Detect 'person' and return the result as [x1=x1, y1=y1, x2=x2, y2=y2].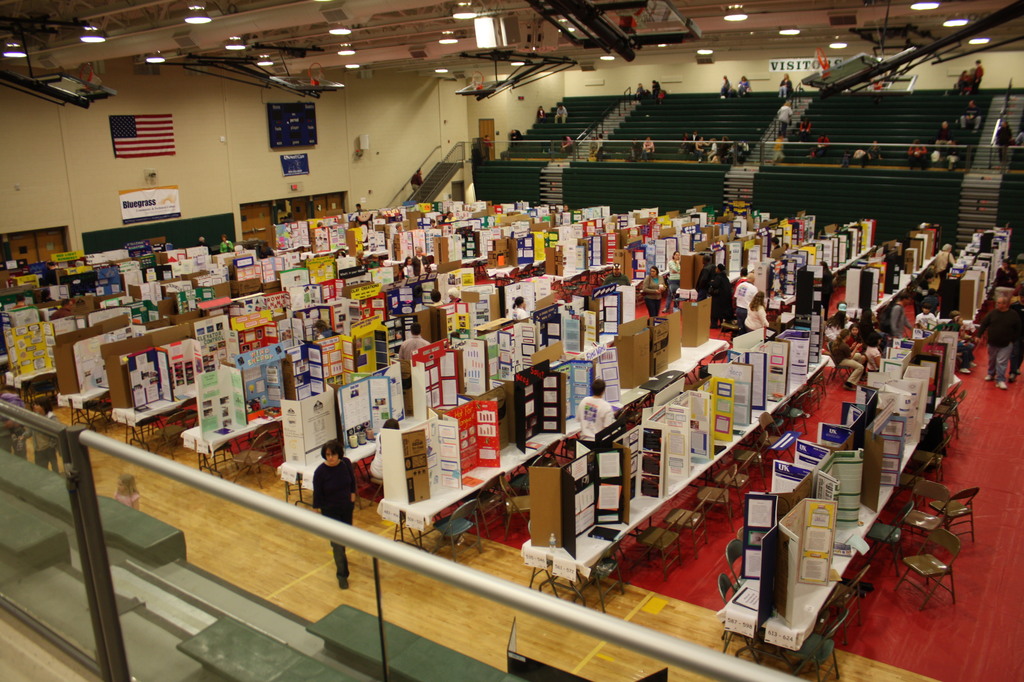
[x1=777, y1=102, x2=793, y2=131].
